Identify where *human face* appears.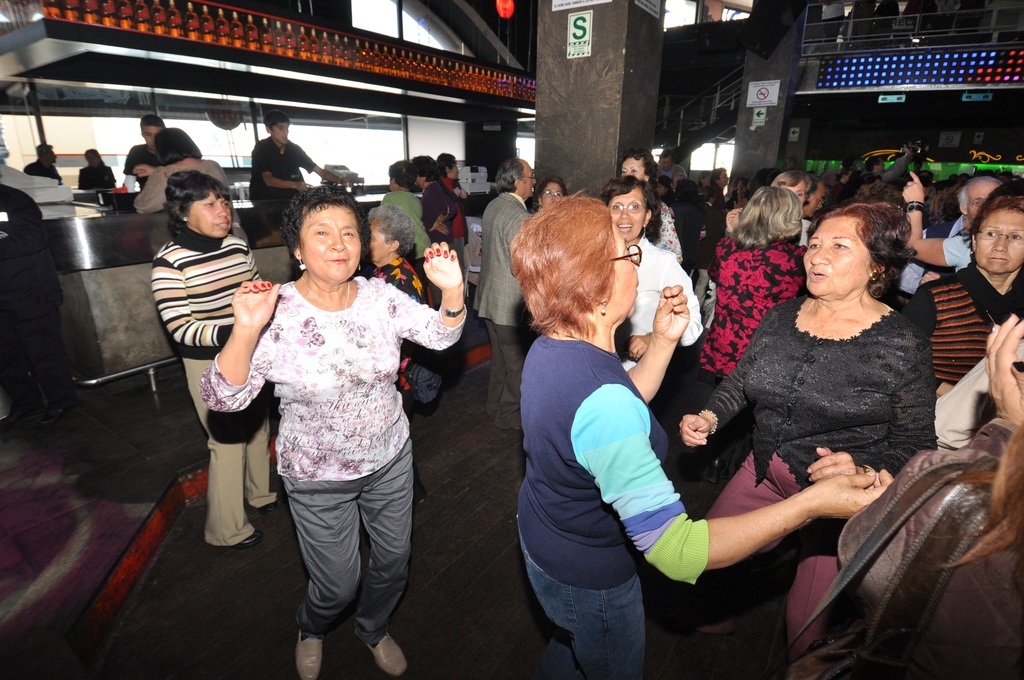
Appears at left=973, top=209, right=1023, bottom=271.
